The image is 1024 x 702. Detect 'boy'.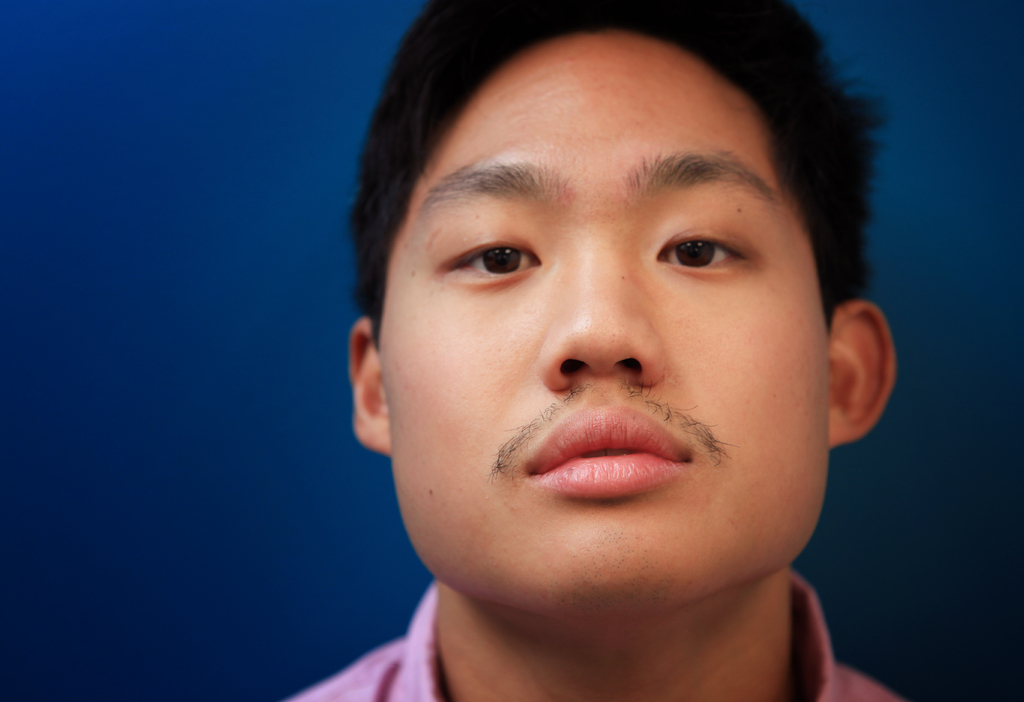
Detection: 279,0,911,701.
